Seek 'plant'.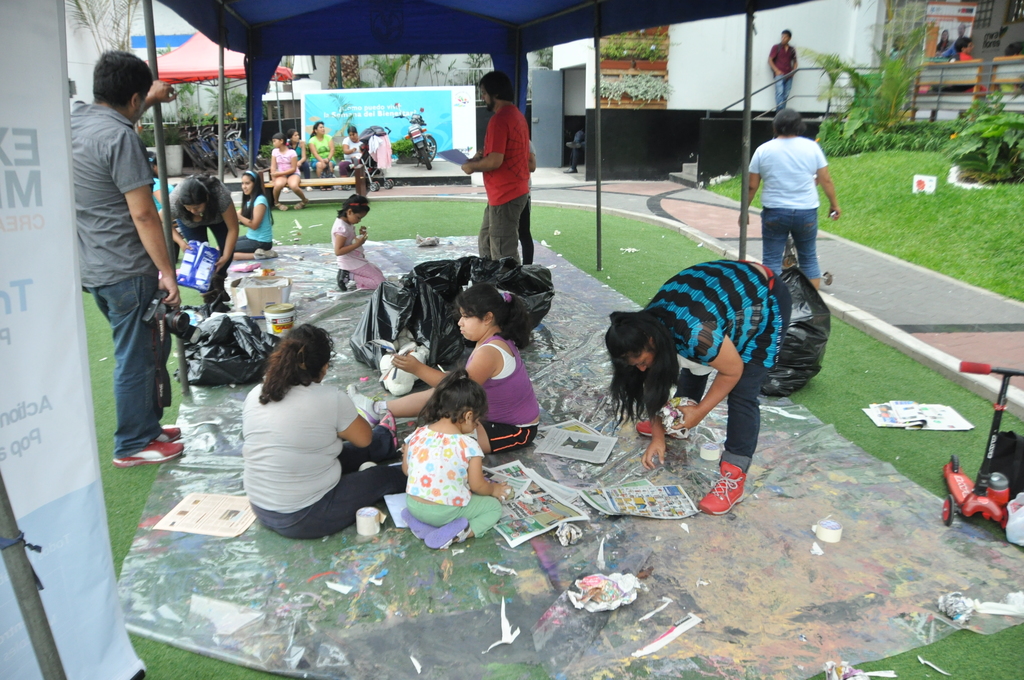
region(599, 29, 673, 59).
